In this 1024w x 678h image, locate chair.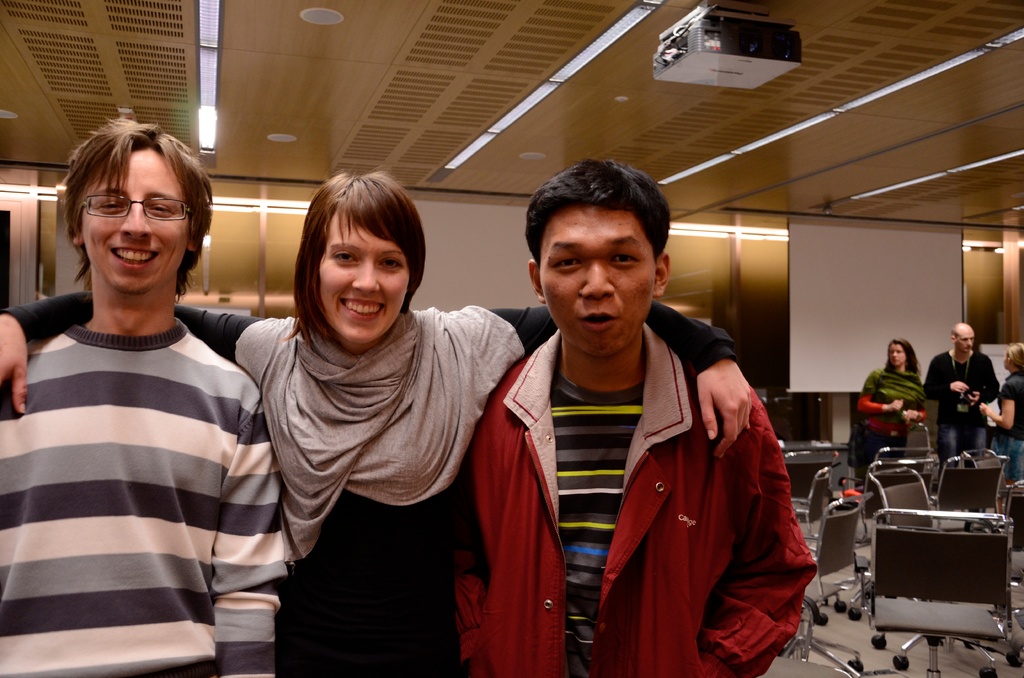
Bounding box: bbox(836, 444, 939, 613).
